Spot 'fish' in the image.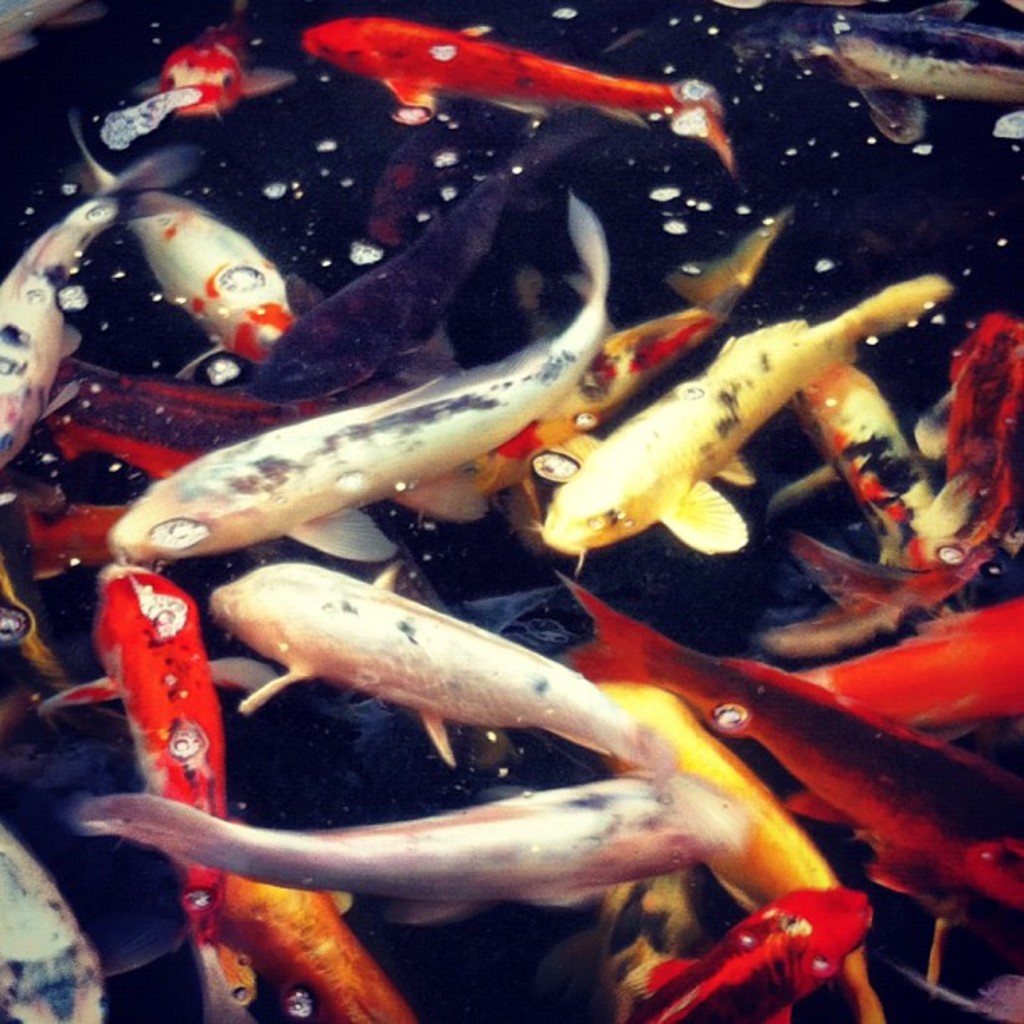
'fish' found at box(0, 134, 187, 470).
